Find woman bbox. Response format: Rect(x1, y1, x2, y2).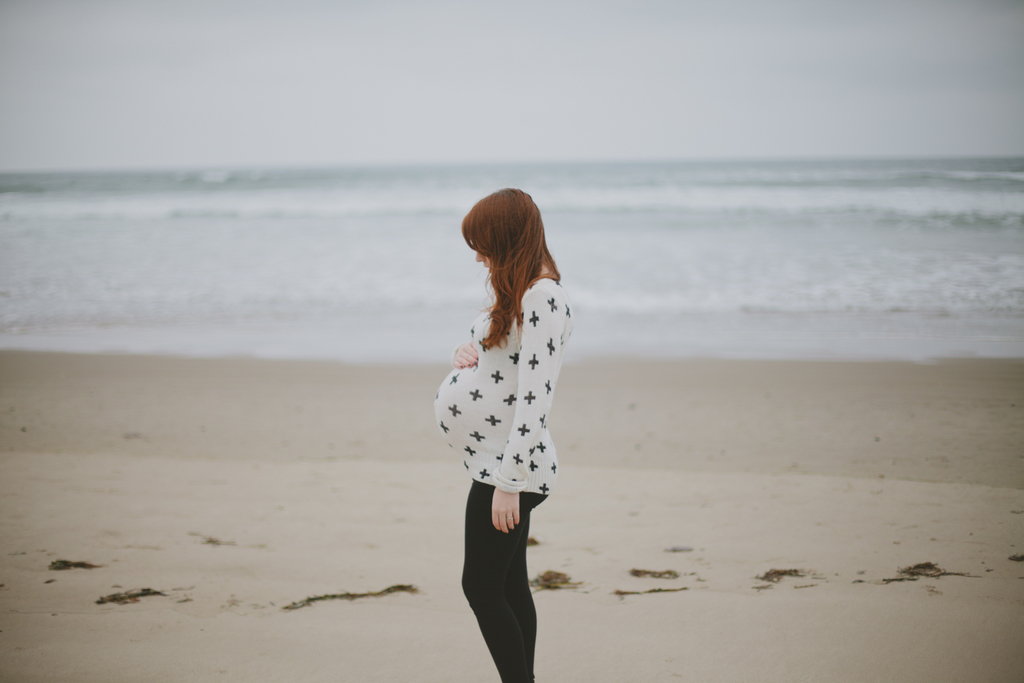
Rect(436, 186, 569, 682).
